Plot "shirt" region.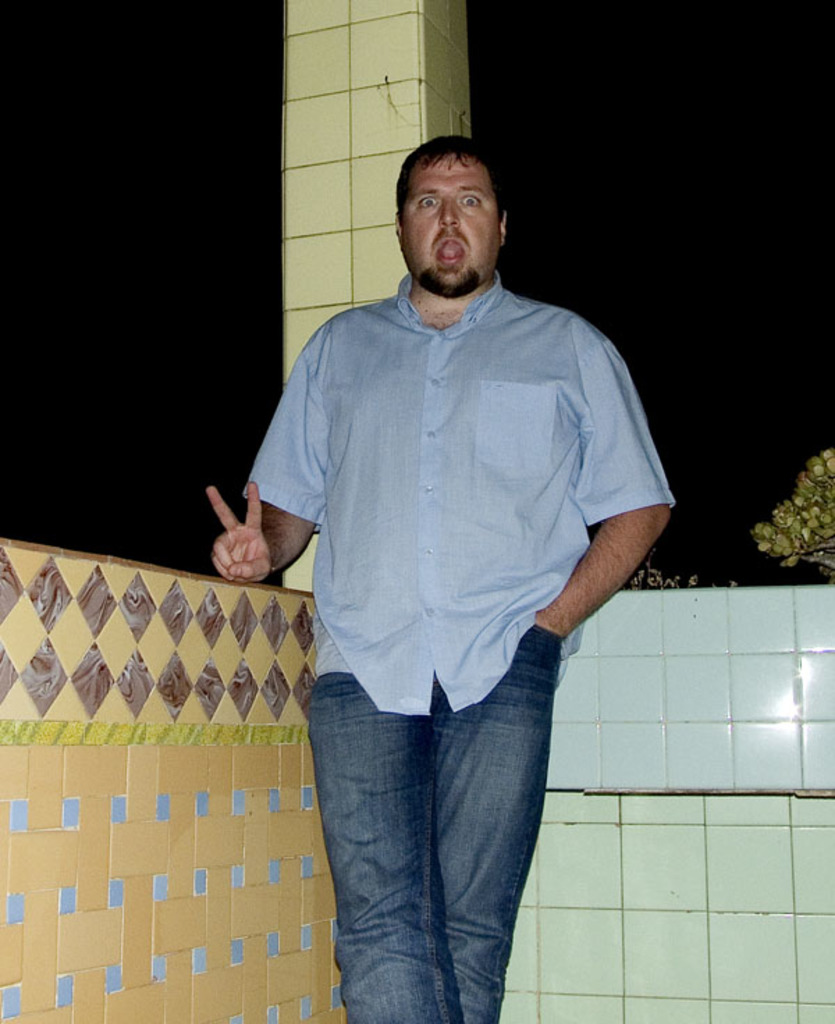
Plotted at Rect(239, 271, 675, 721).
